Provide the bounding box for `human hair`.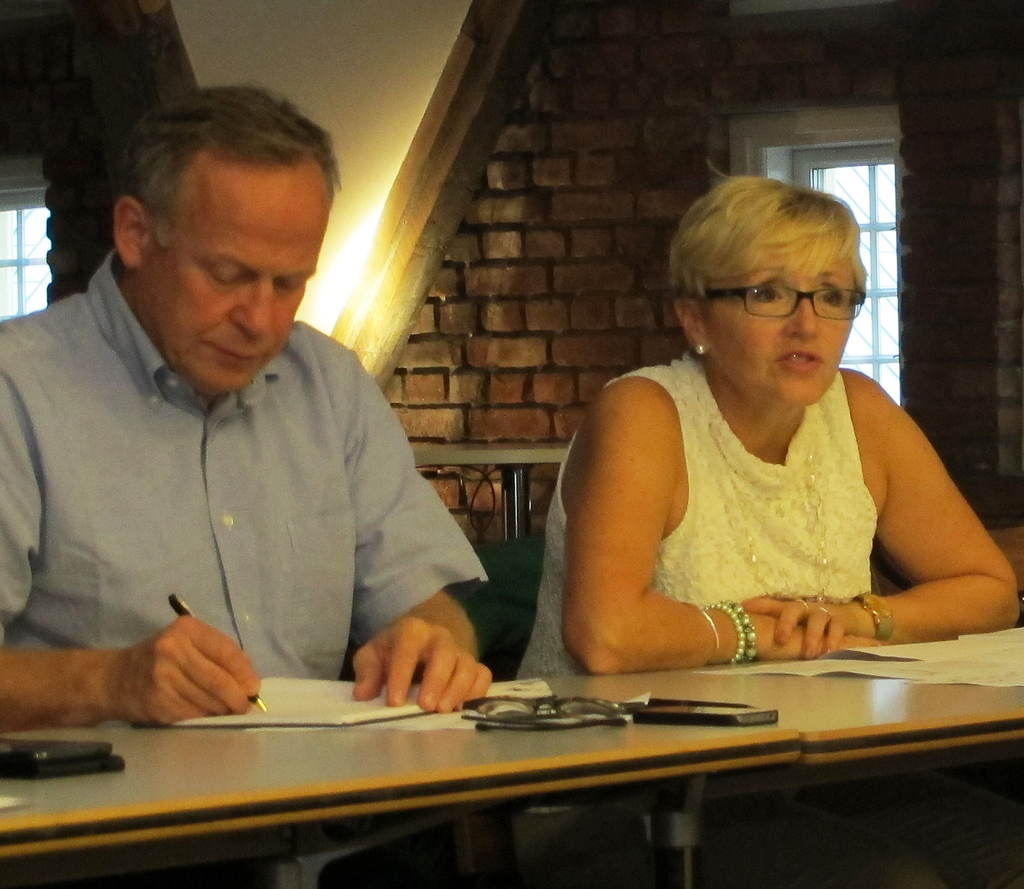
(x1=82, y1=82, x2=306, y2=303).
